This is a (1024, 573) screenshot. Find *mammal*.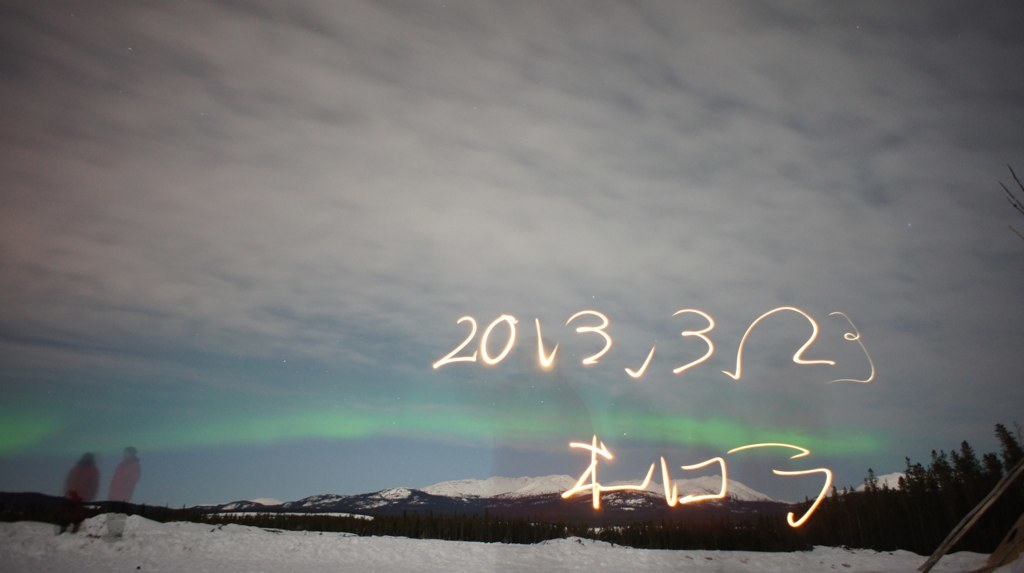
Bounding box: select_region(62, 452, 99, 536).
